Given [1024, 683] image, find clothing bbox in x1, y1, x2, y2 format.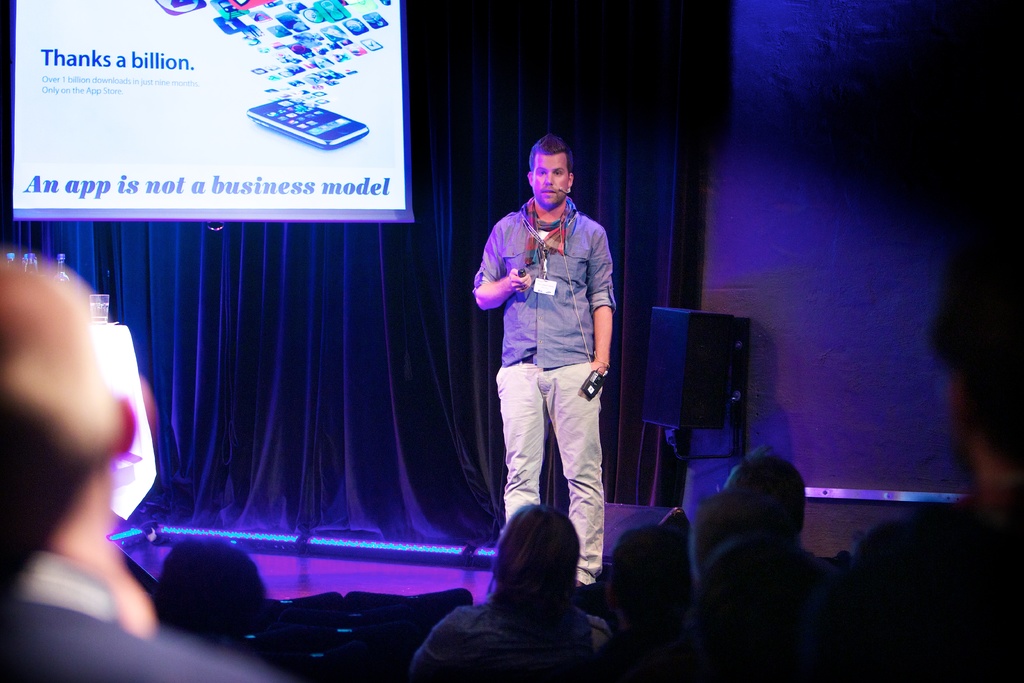
476, 172, 625, 547.
